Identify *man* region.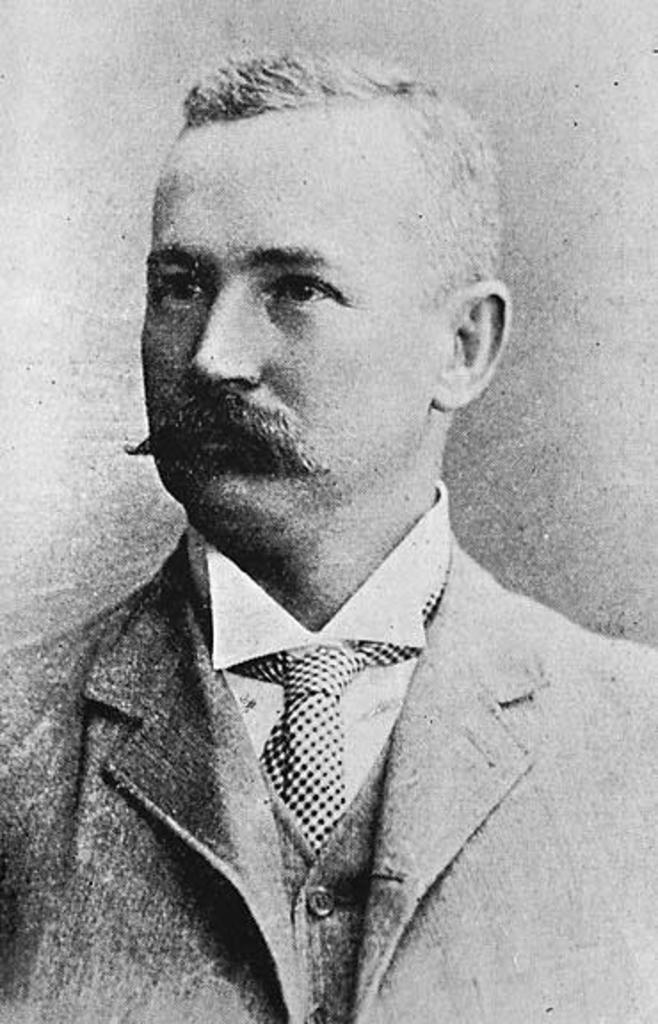
Region: 21/80/637/1004.
